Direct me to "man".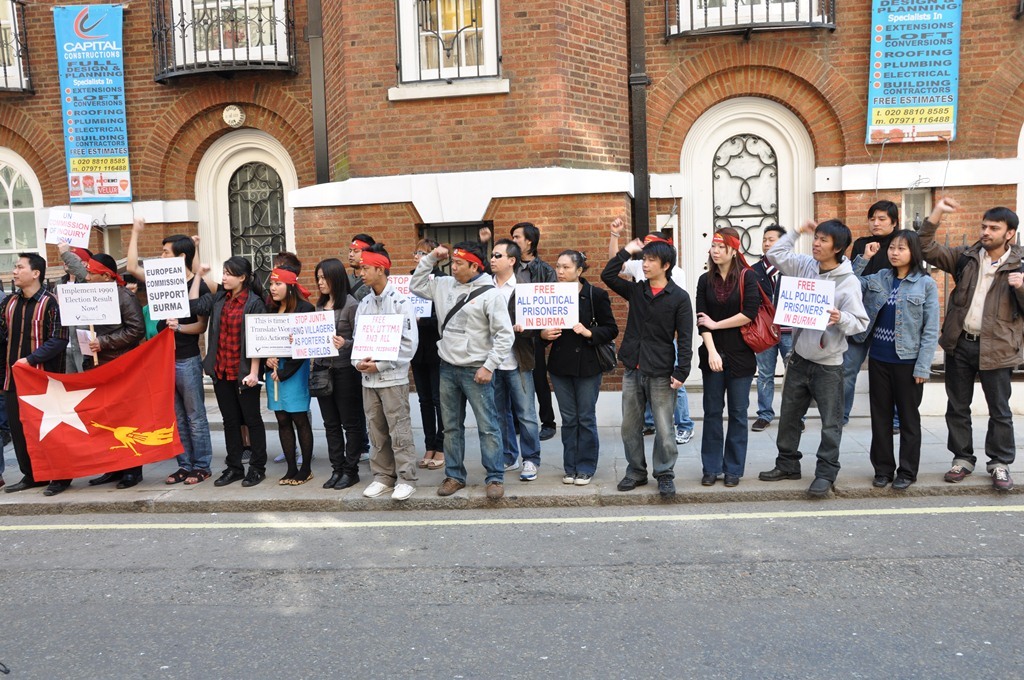
Direction: <region>786, 215, 879, 488</region>.
